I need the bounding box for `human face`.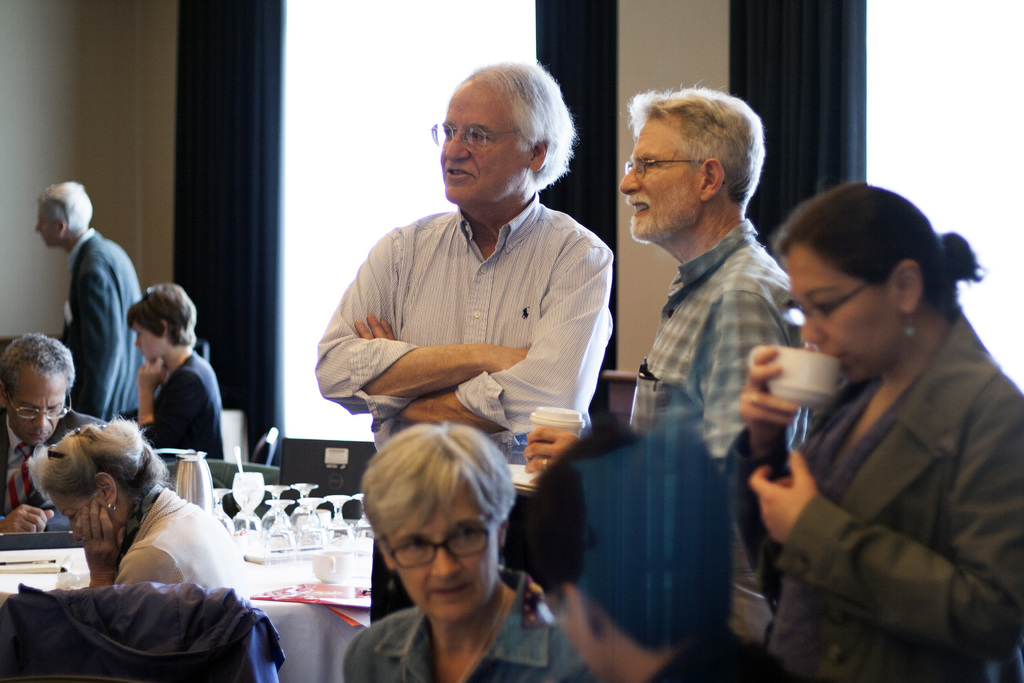
Here it is: [39, 211, 56, 247].
